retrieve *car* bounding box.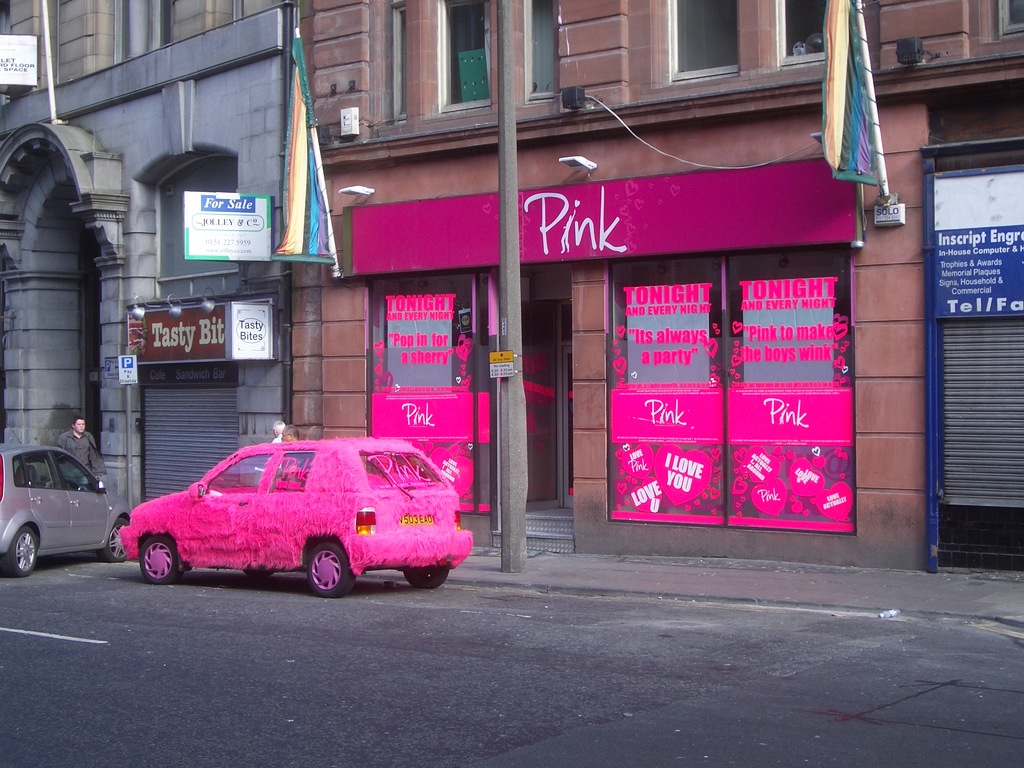
Bounding box: [0,449,127,577].
